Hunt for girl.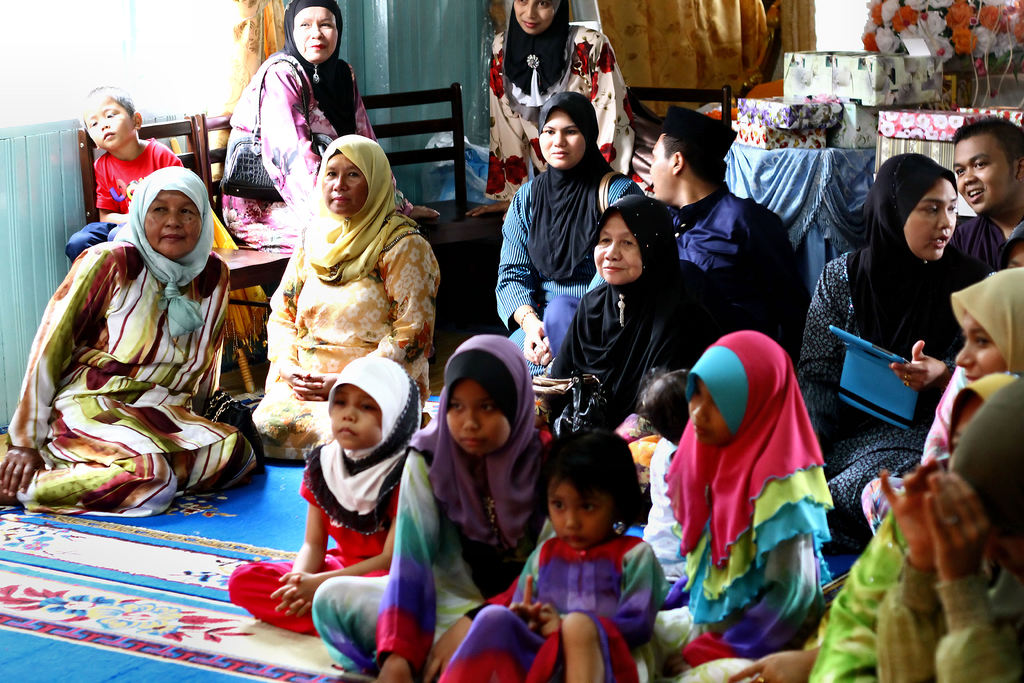
Hunted down at box=[451, 420, 662, 681].
